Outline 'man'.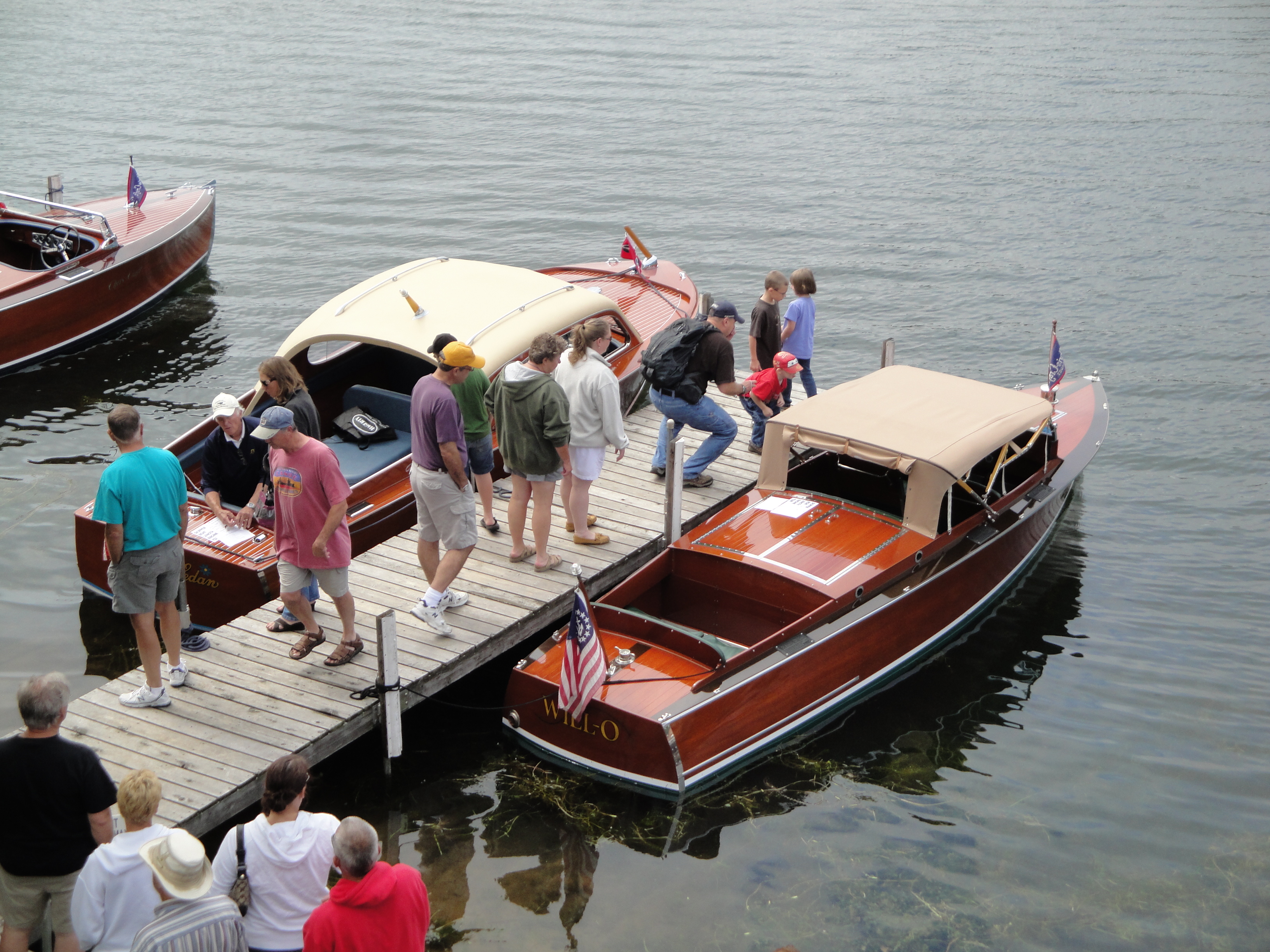
Outline: BBox(96, 158, 141, 259).
